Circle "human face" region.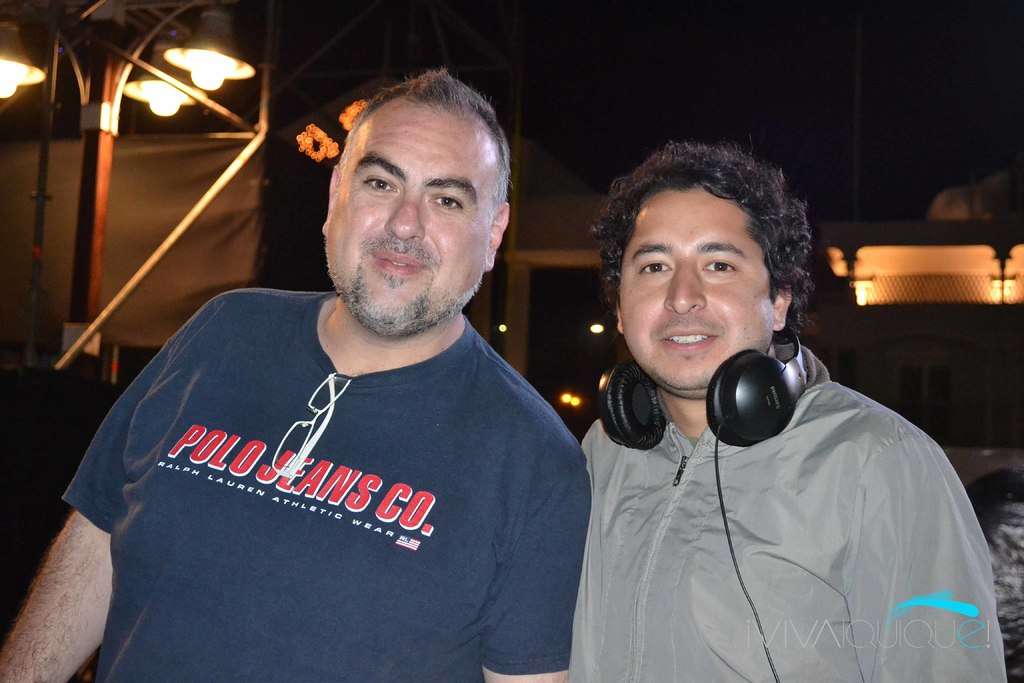
Region: [x1=620, y1=183, x2=774, y2=397].
